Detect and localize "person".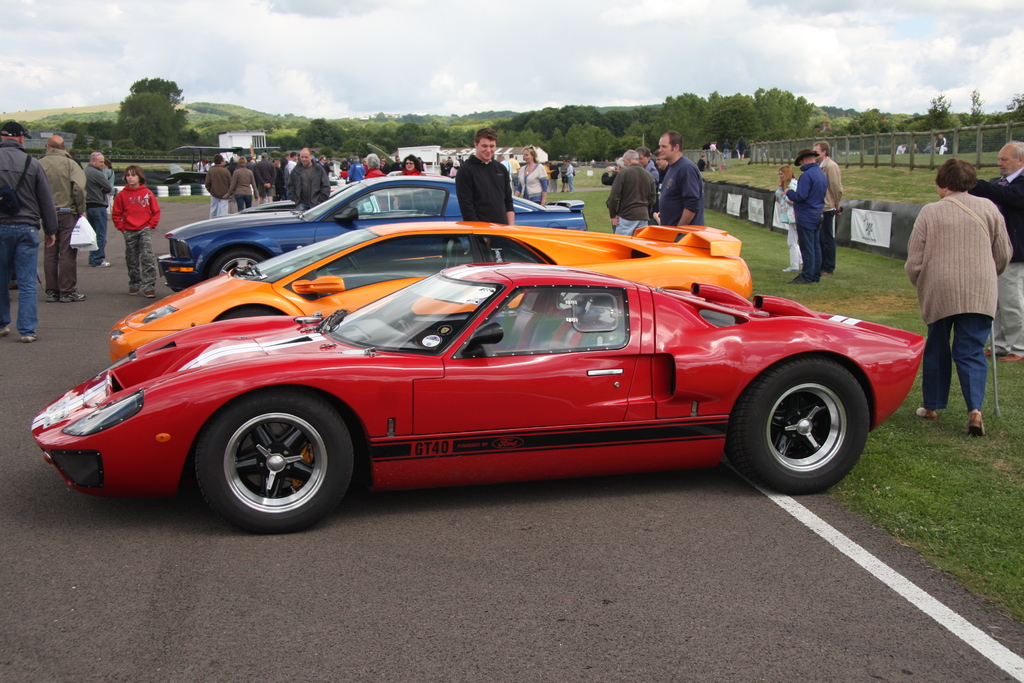
Localized at (left=458, top=154, right=463, bottom=166).
